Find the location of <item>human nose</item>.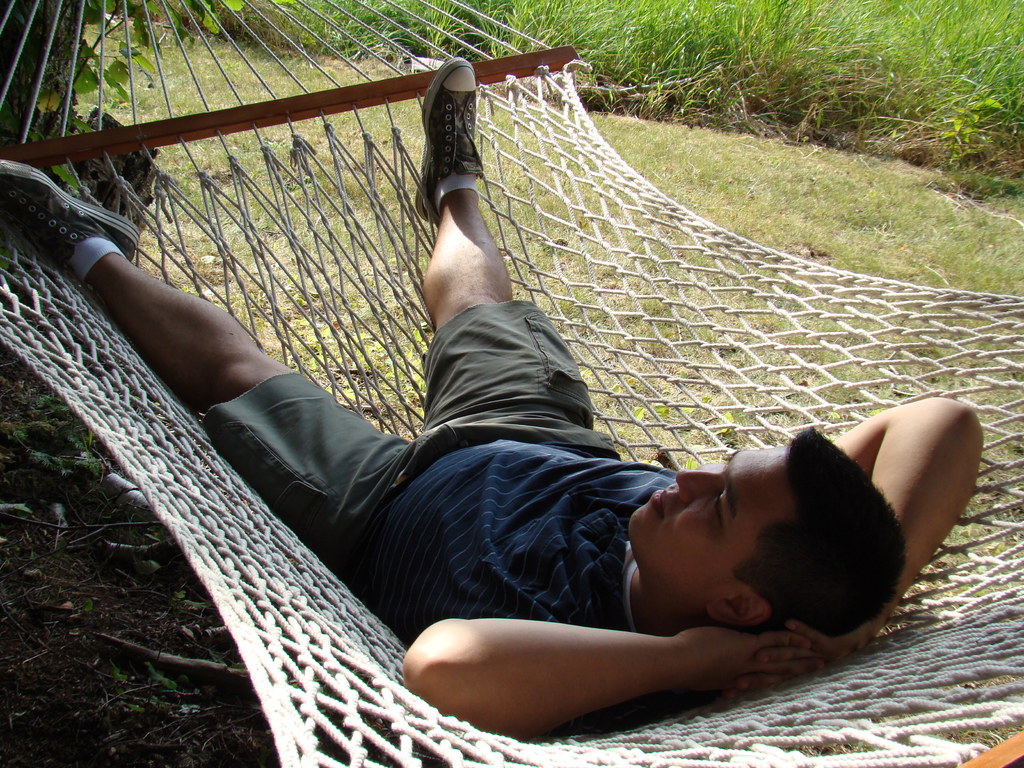
Location: region(671, 464, 724, 505).
